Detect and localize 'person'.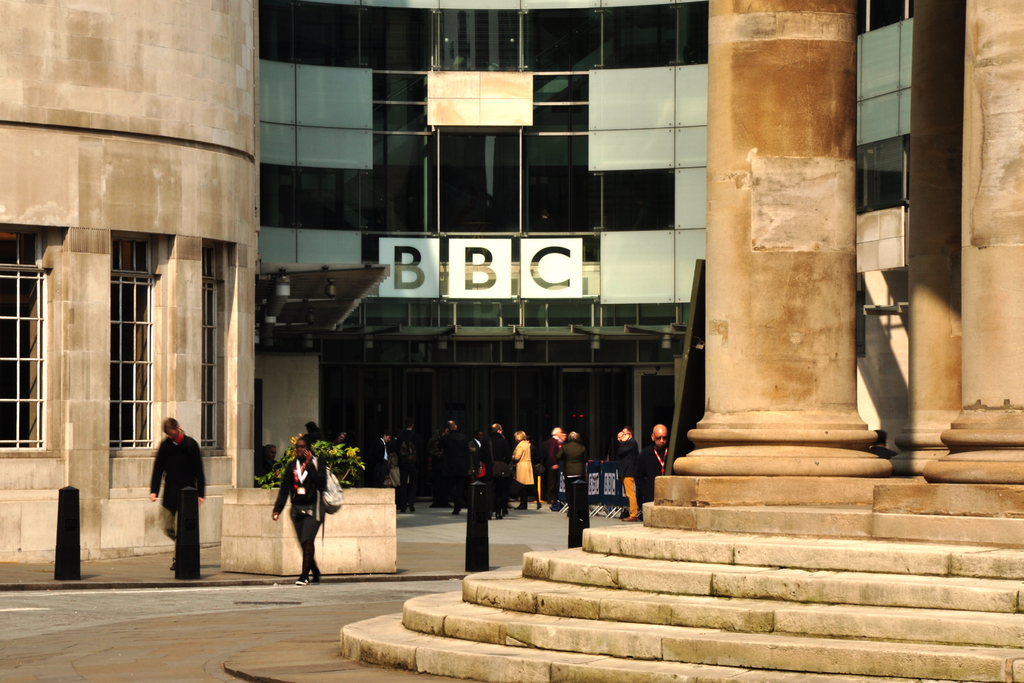
Localized at [x1=364, y1=428, x2=393, y2=487].
